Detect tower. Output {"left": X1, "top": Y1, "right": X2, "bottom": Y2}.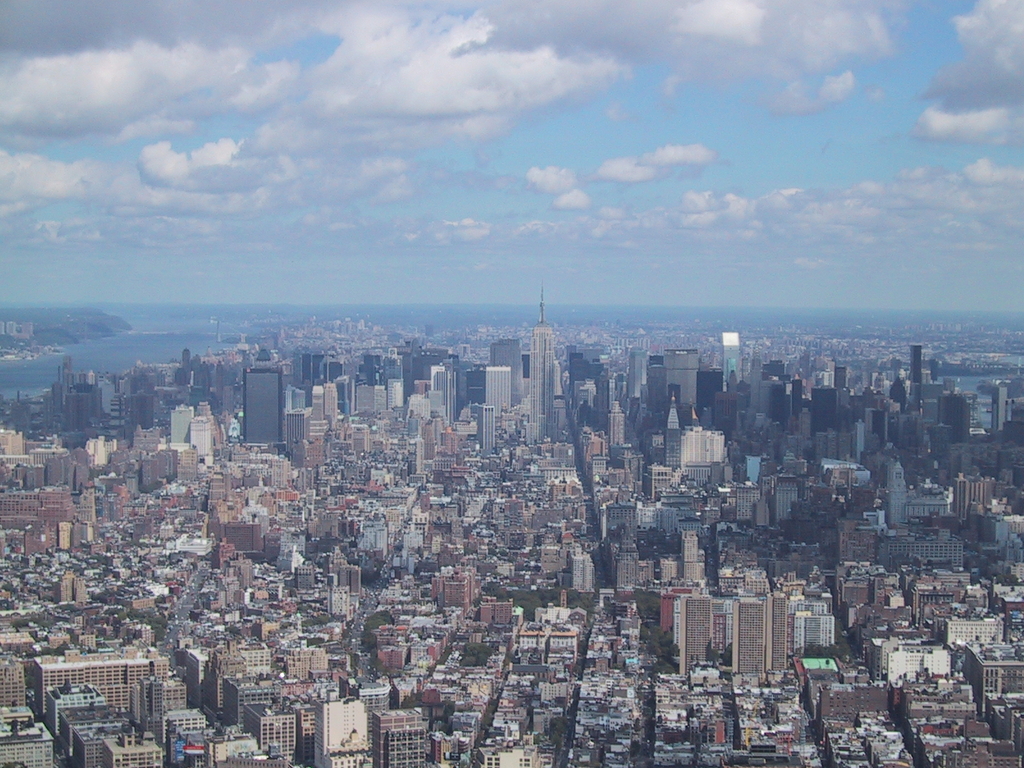
{"left": 476, "top": 403, "right": 498, "bottom": 451}.
